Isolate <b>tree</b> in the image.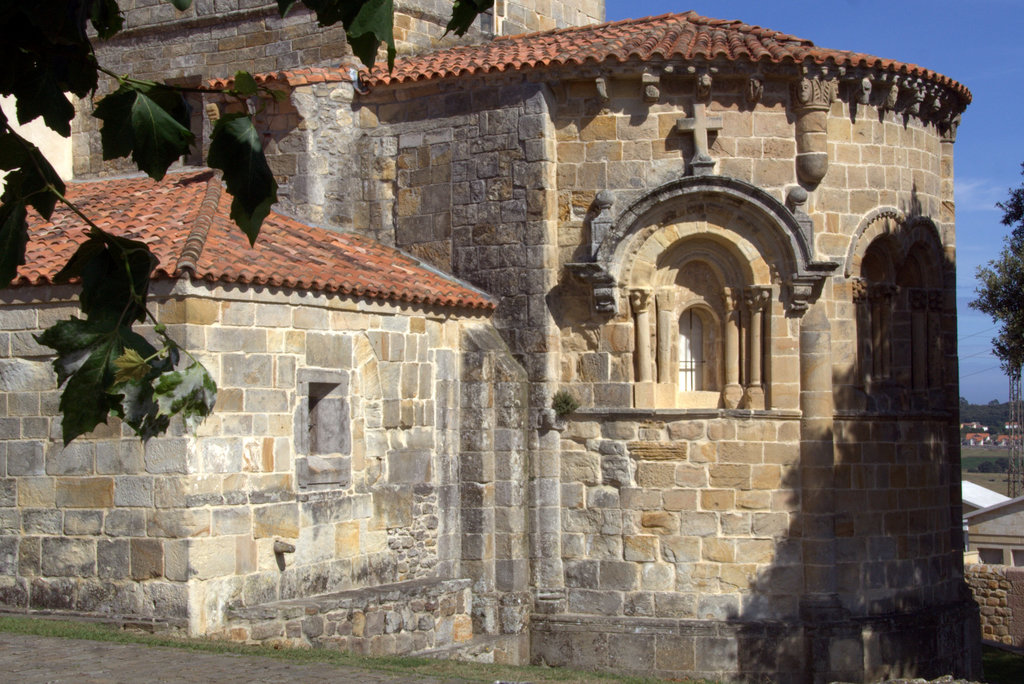
Isolated region: (x1=964, y1=176, x2=1023, y2=381).
